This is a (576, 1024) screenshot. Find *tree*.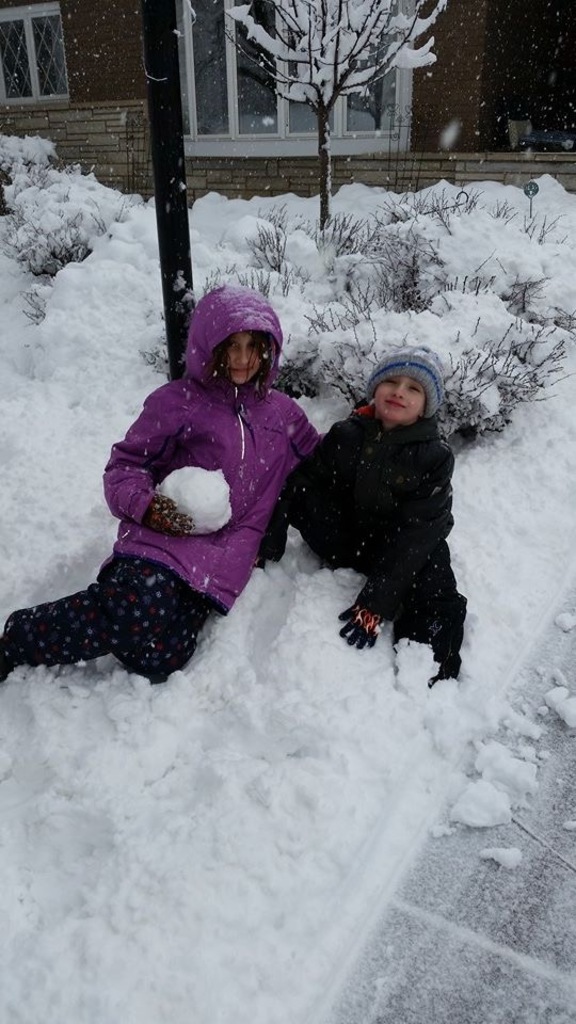
Bounding box: crop(227, 0, 443, 226).
